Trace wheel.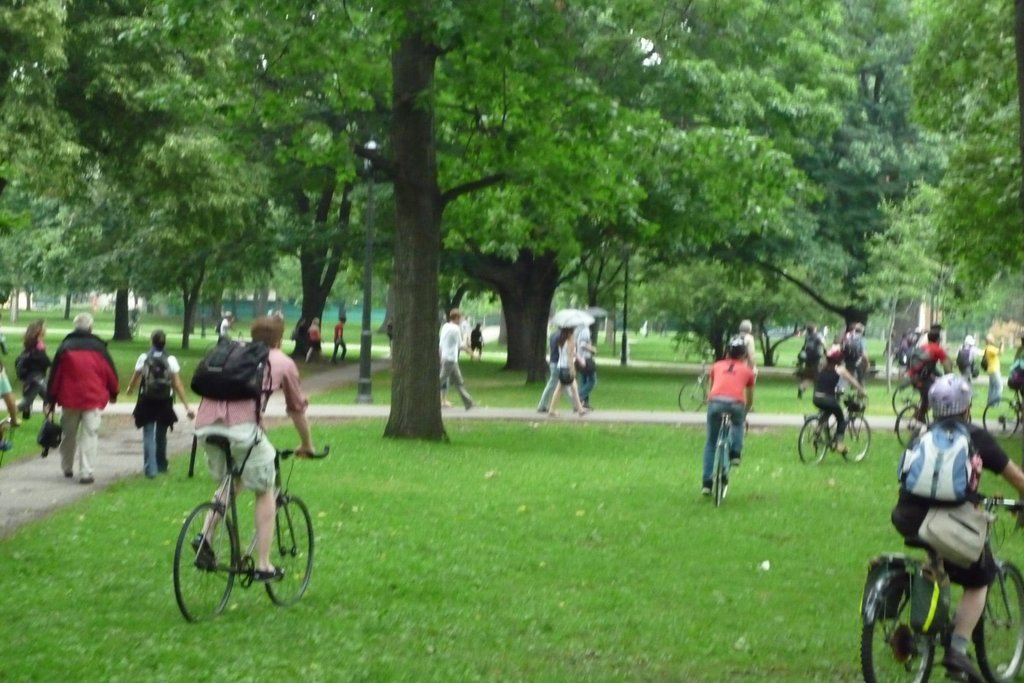
Traced to BBox(981, 397, 1018, 437).
